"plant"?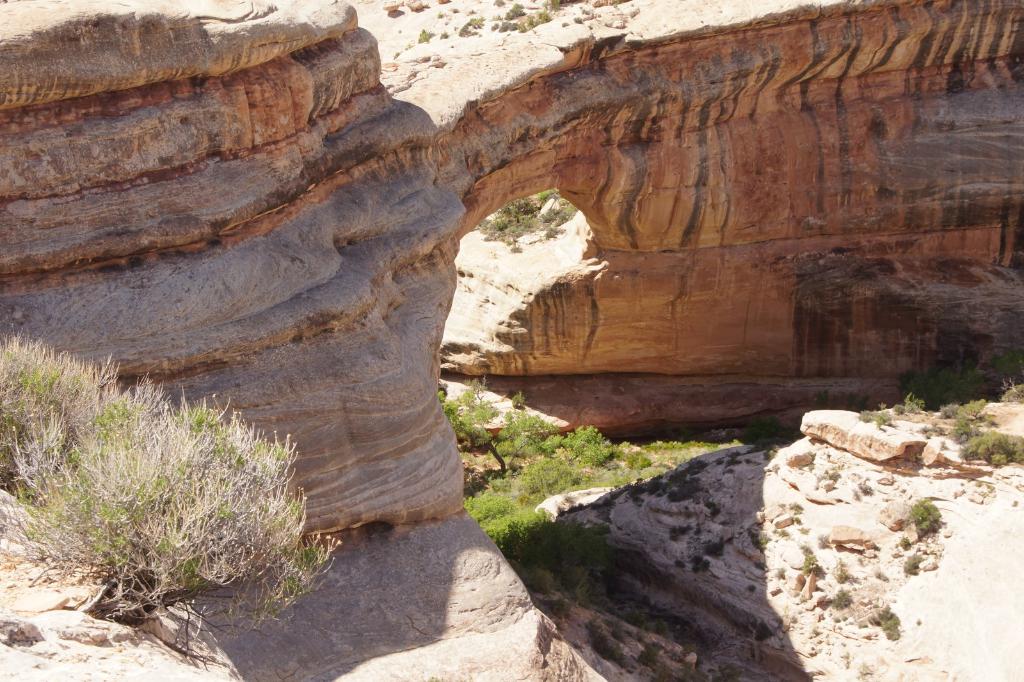
675,557,687,569
